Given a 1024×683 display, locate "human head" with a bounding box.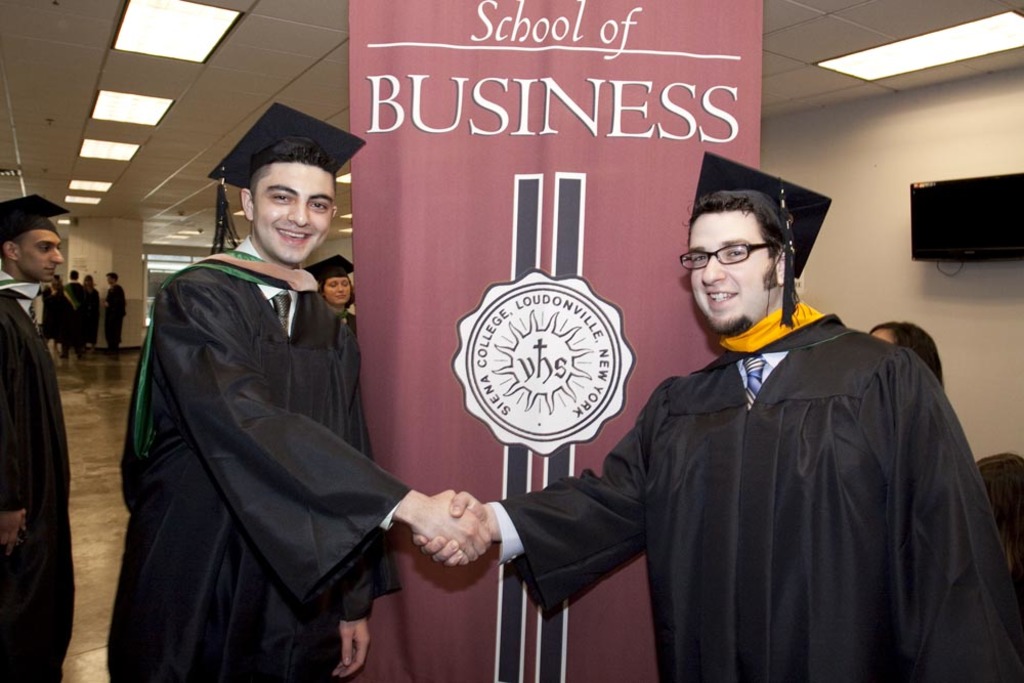
Located: (left=0, top=193, right=70, bottom=283).
